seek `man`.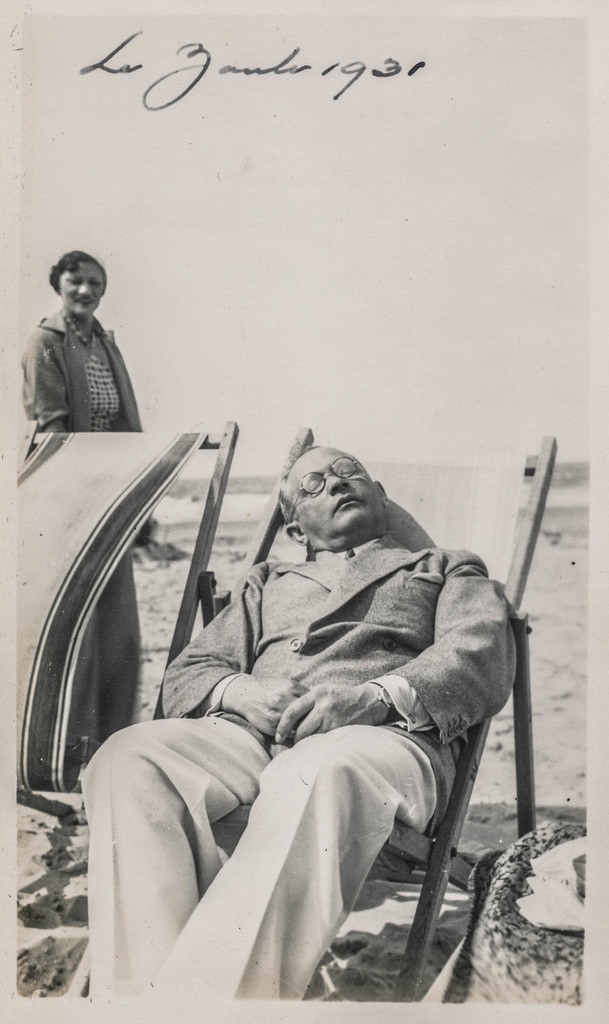
detection(92, 408, 521, 995).
